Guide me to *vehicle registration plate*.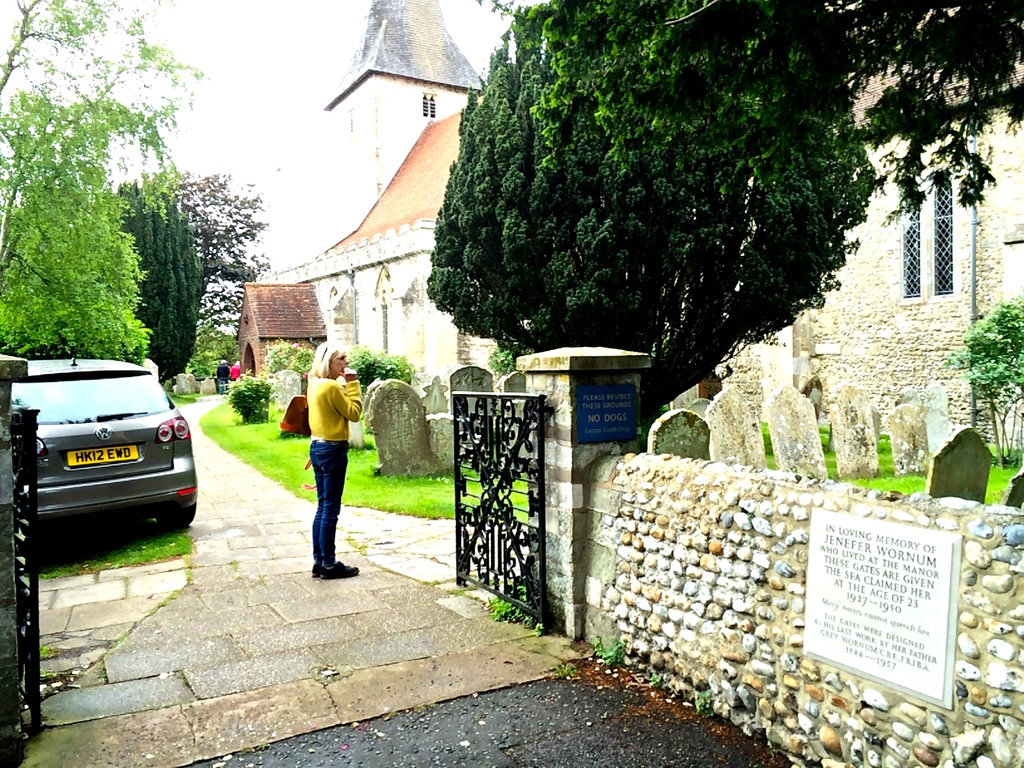
Guidance: detection(67, 448, 143, 467).
